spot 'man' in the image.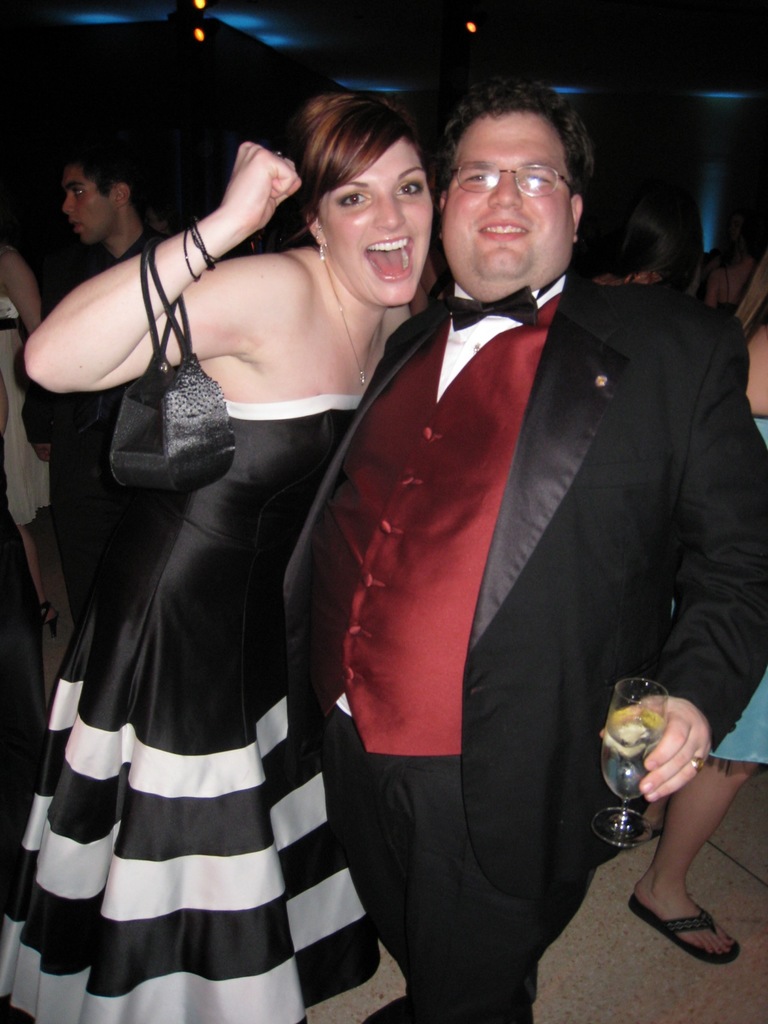
'man' found at box(65, 142, 170, 620).
